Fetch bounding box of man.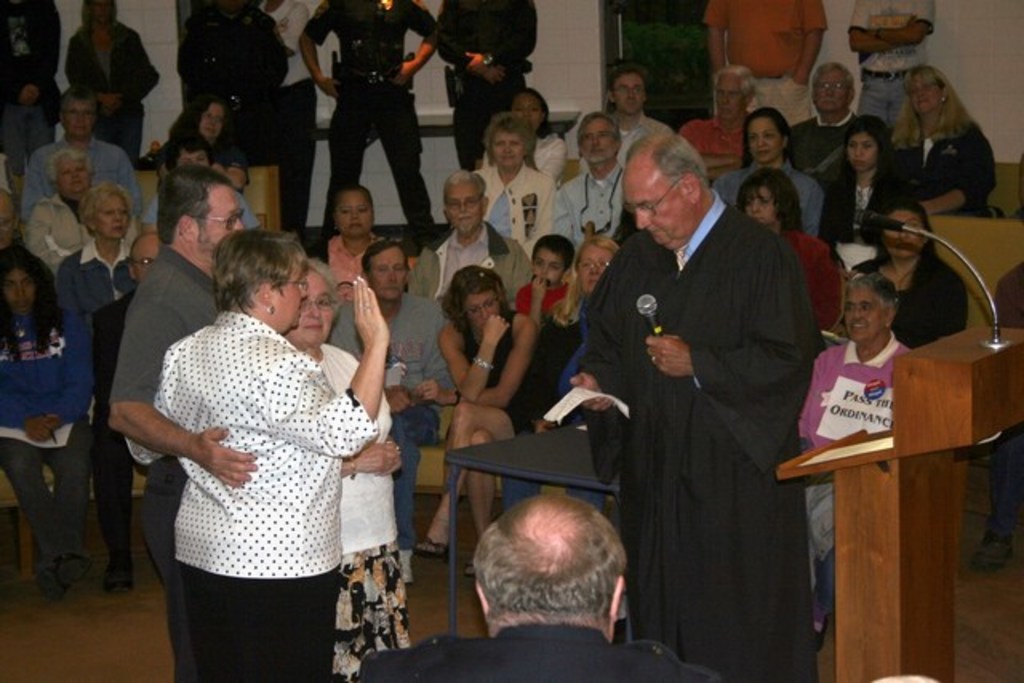
Bbox: box(112, 182, 253, 512).
